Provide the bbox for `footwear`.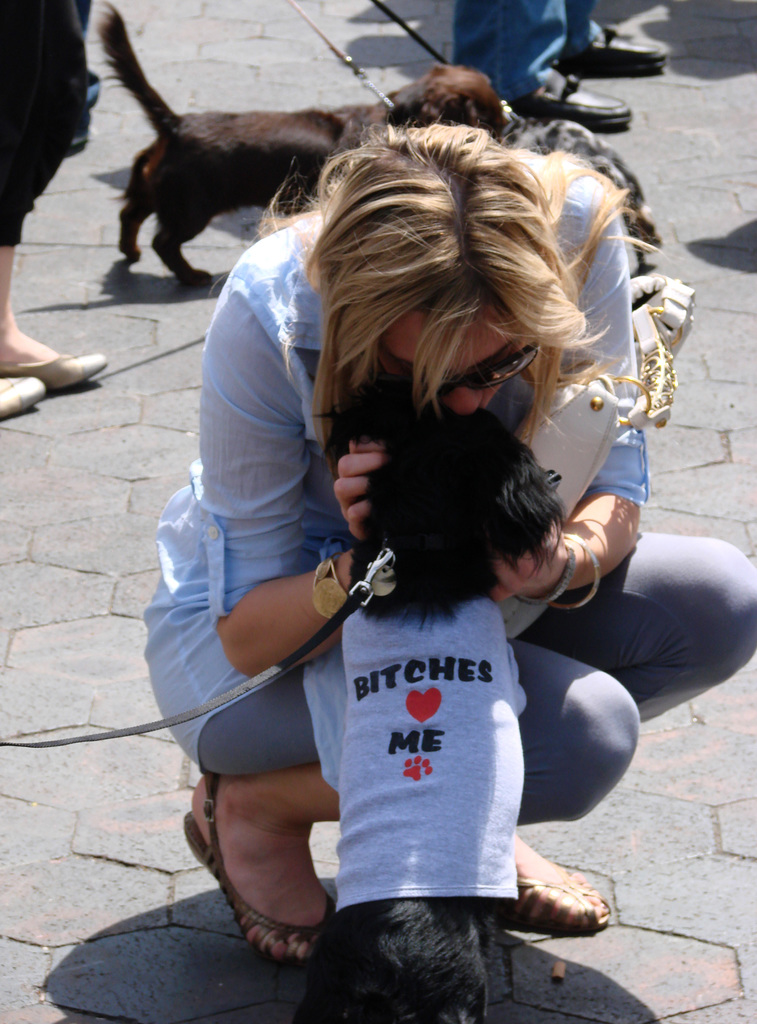
locate(491, 870, 616, 934).
